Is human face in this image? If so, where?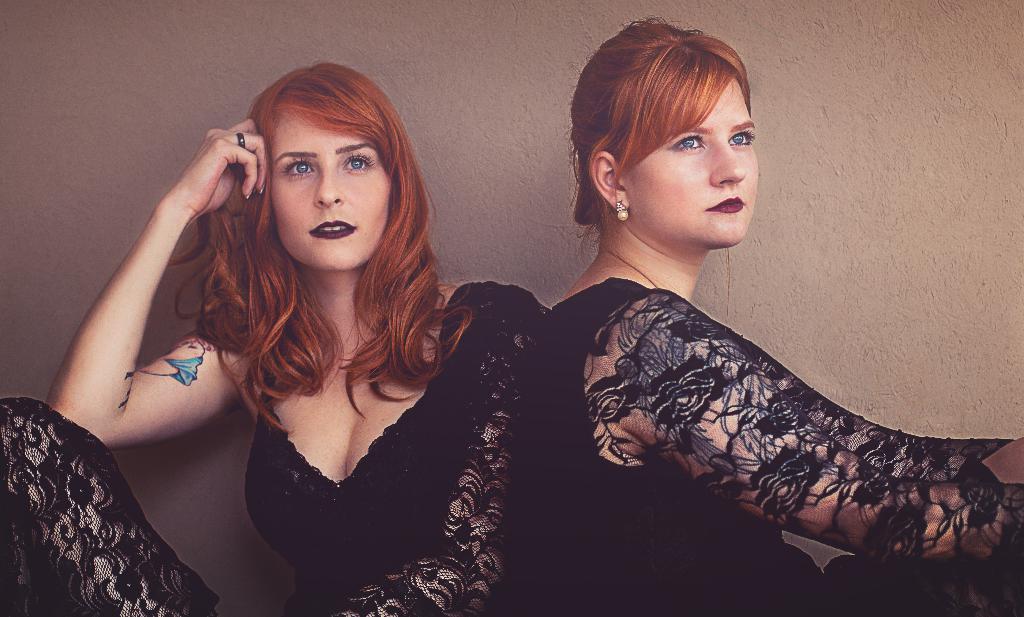
Yes, at select_region(621, 73, 755, 245).
